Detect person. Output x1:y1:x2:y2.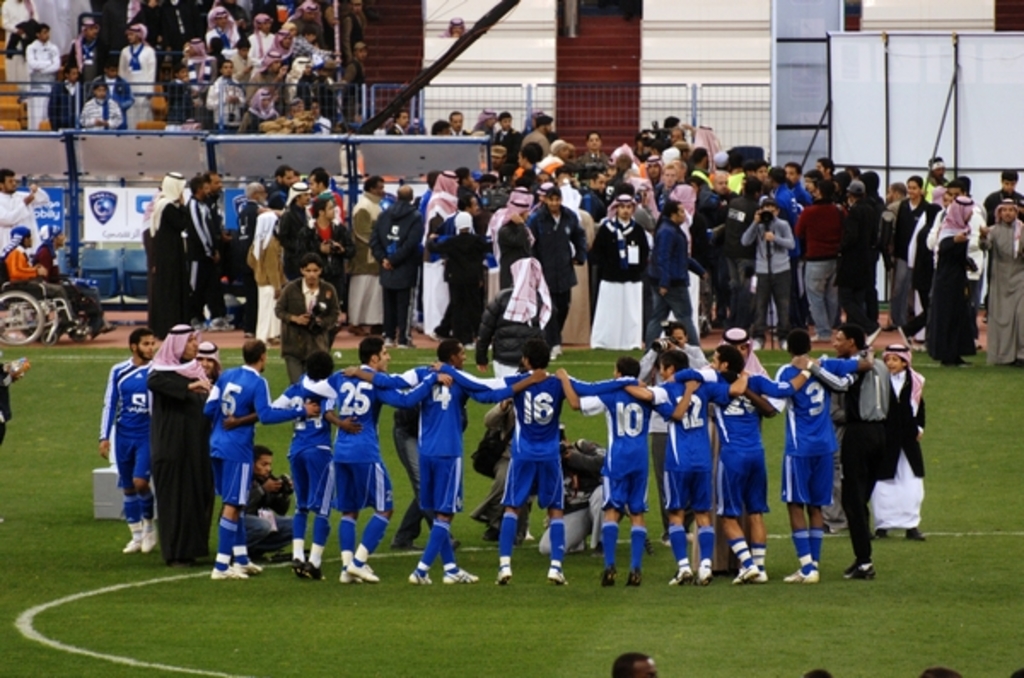
691:345:782:574.
